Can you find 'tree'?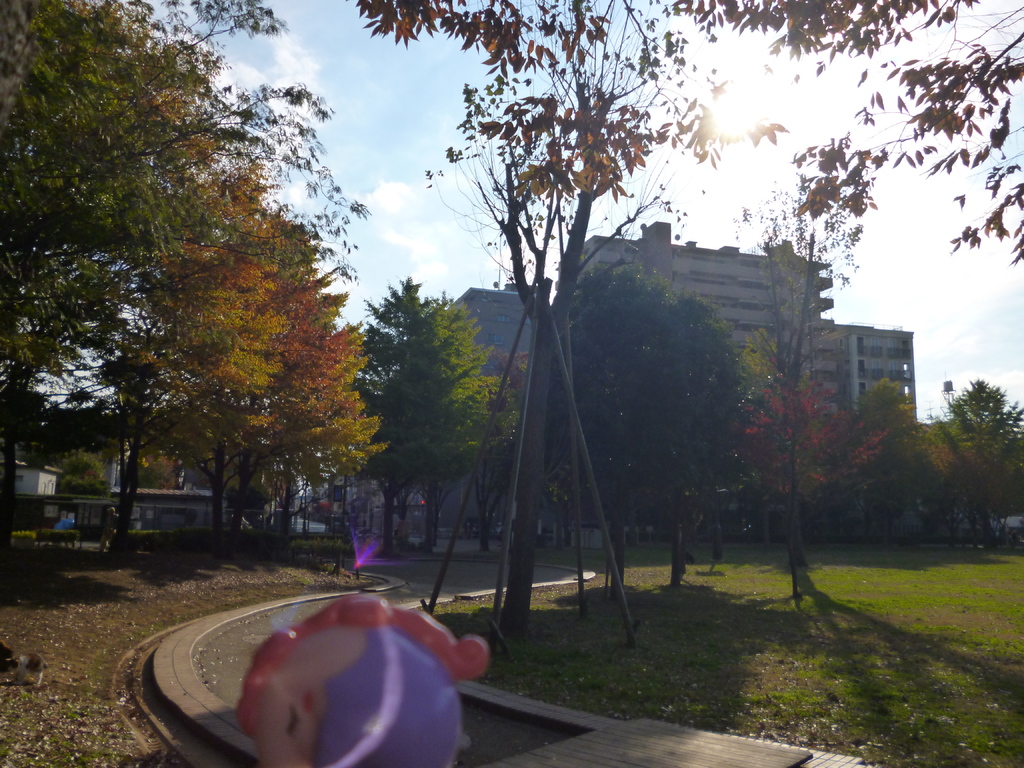
Yes, bounding box: 738/328/811/383.
